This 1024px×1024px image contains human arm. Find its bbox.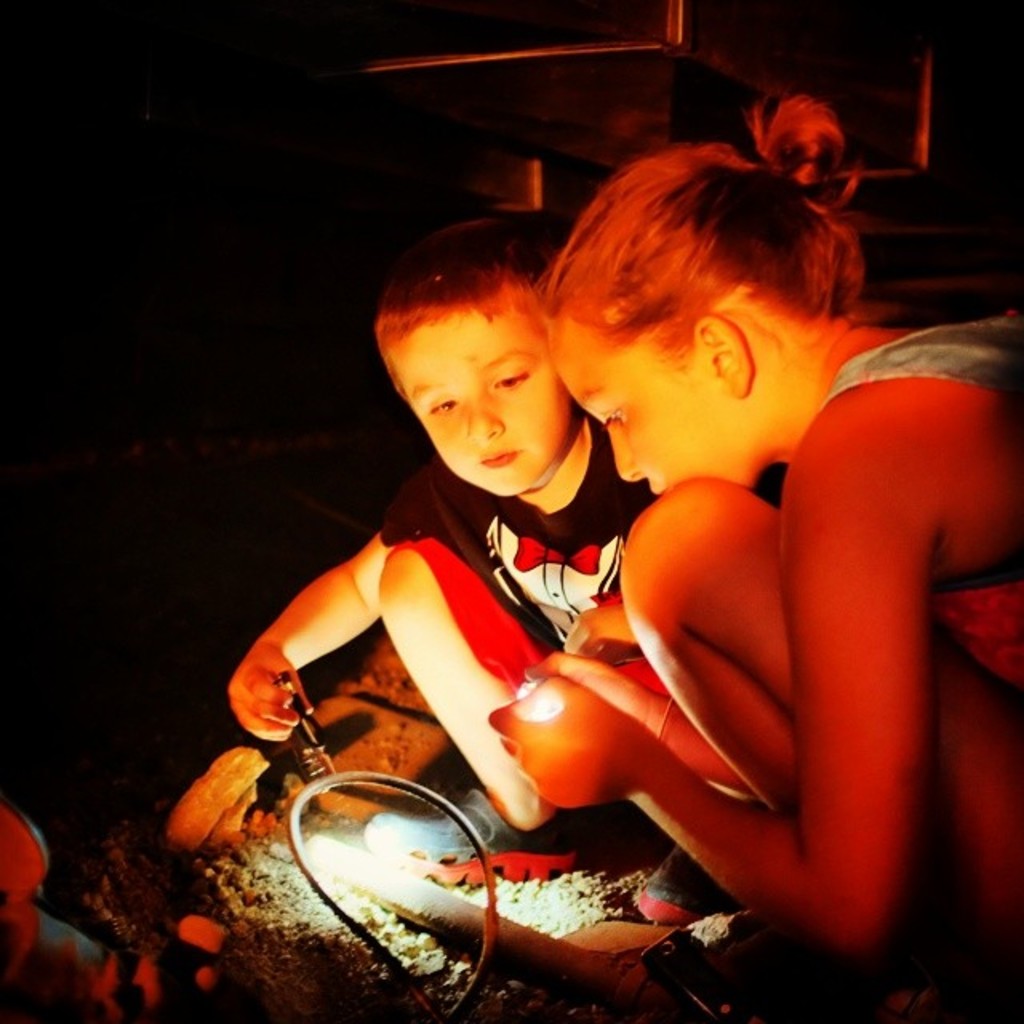
<bbox>486, 442, 926, 962</bbox>.
